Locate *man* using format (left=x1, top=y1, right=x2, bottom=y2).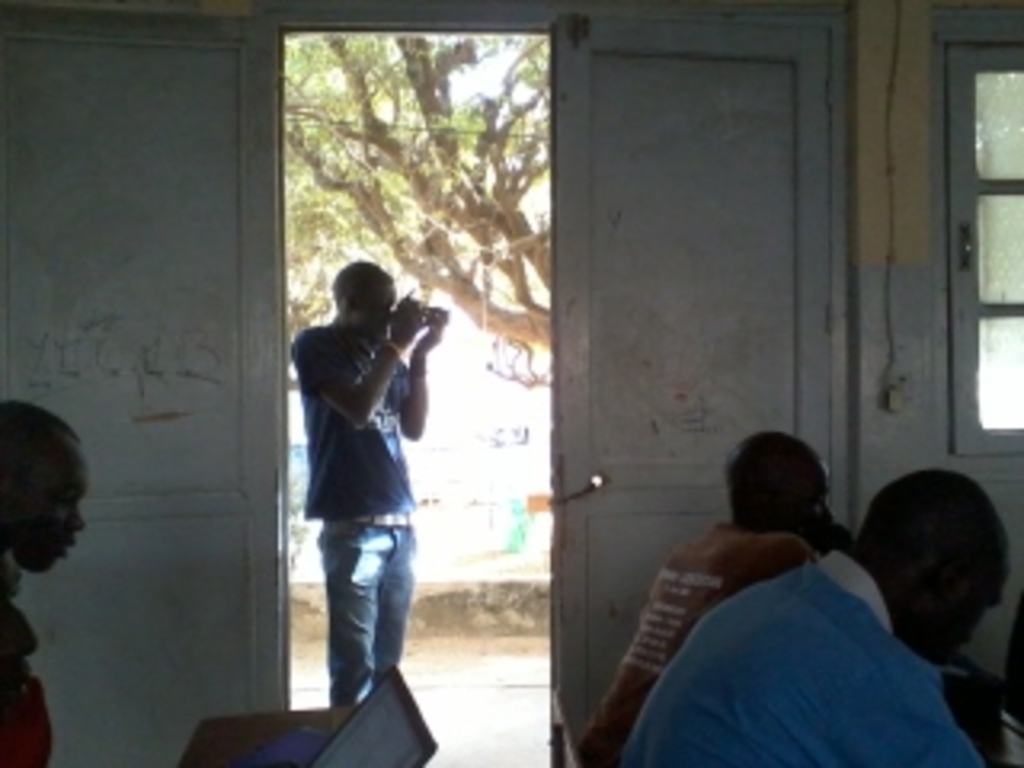
(left=278, top=269, right=445, bottom=714).
